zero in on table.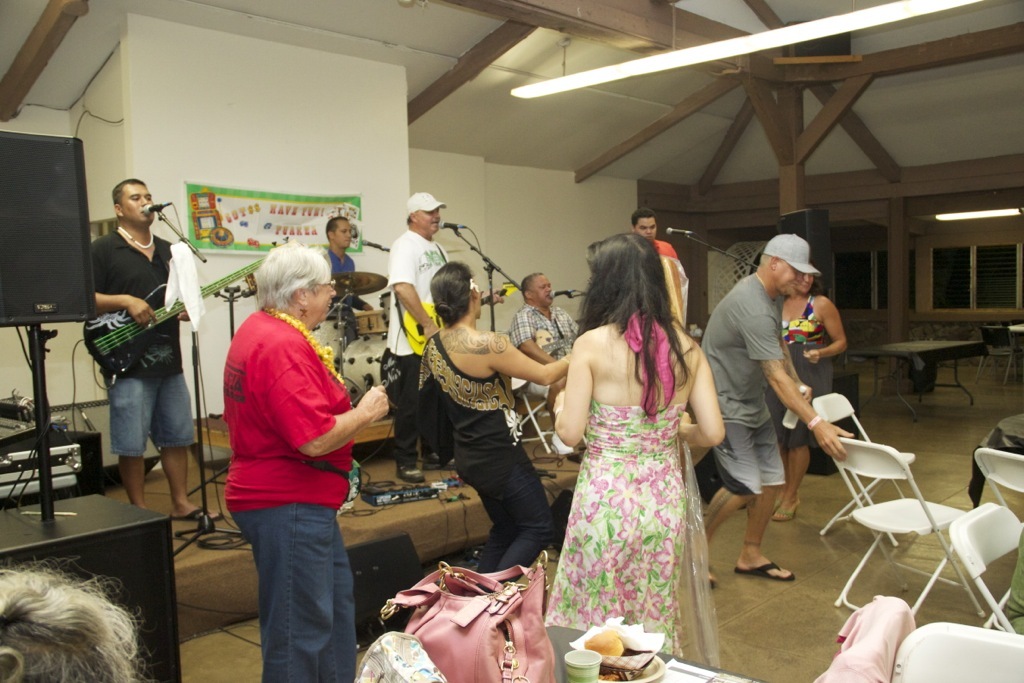
Zeroed in: (875, 321, 1020, 424).
